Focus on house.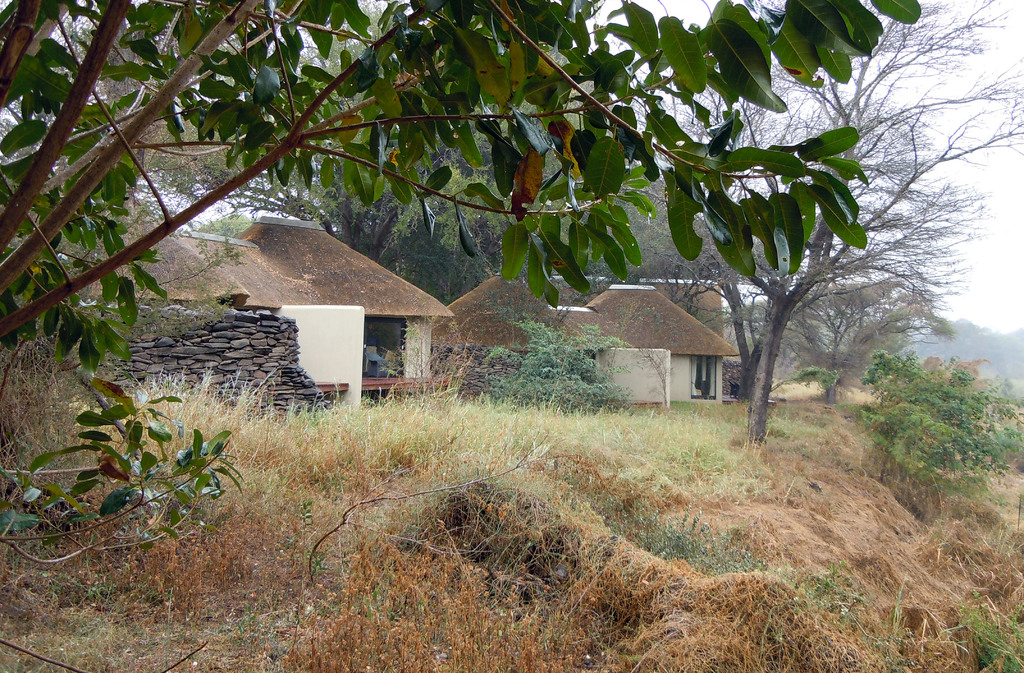
Focused at x1=441, y1=272, x2=602, y2=409.
